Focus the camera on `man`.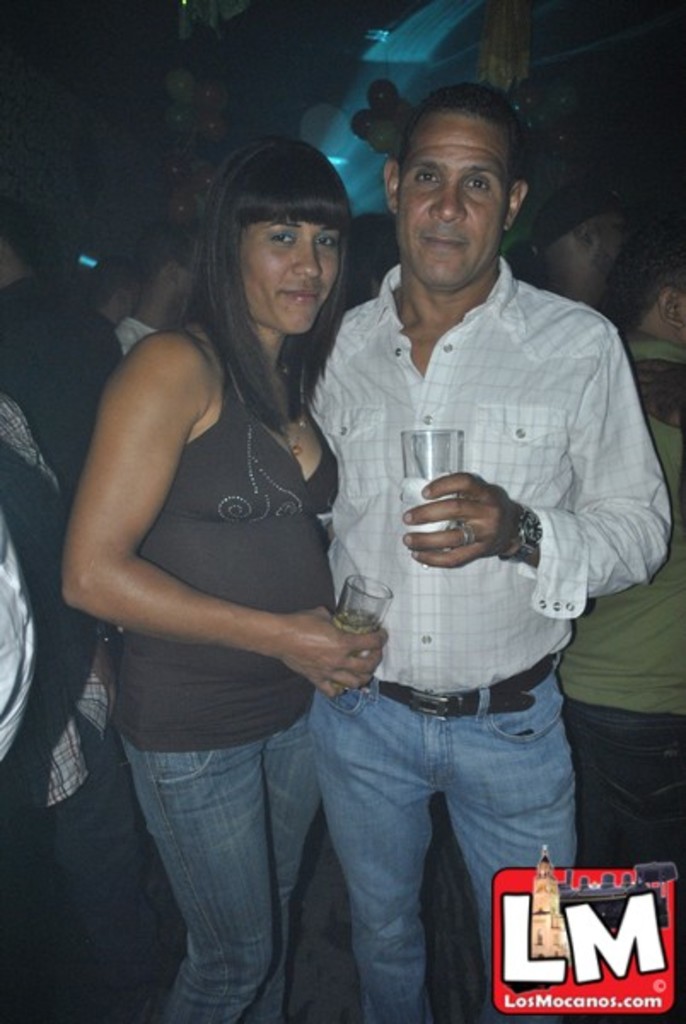
Focus region: l=0, t=210, r=140, b=495.
